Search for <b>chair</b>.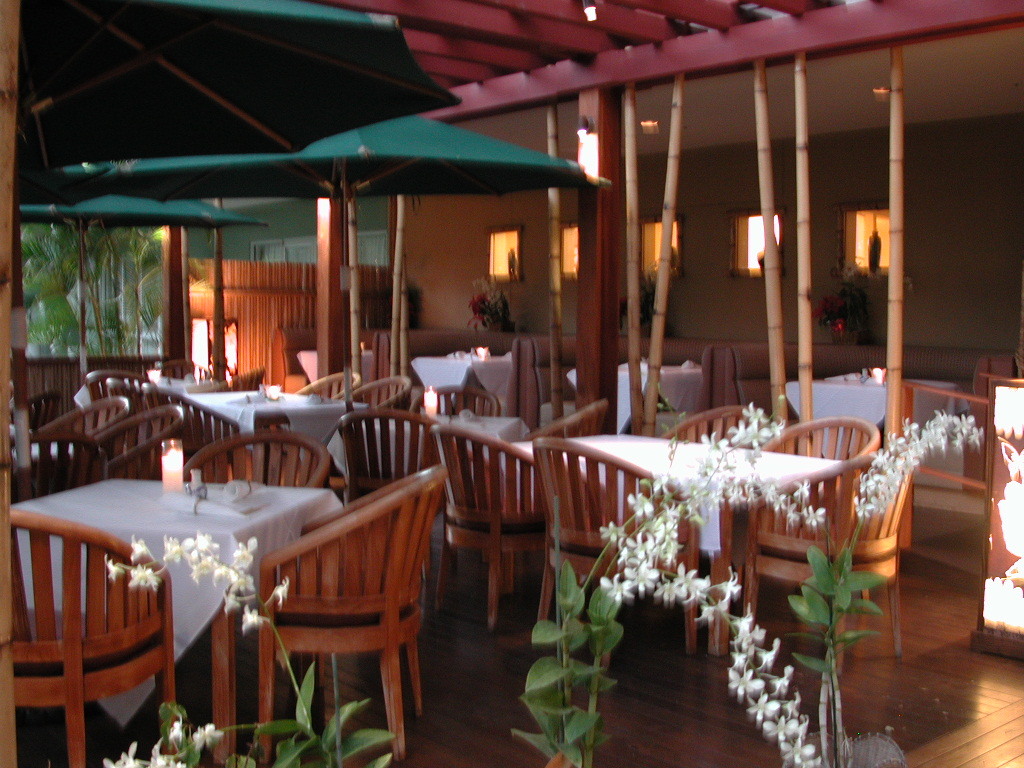
Found at x1=0 y1=497 x2=175 y2=766.
